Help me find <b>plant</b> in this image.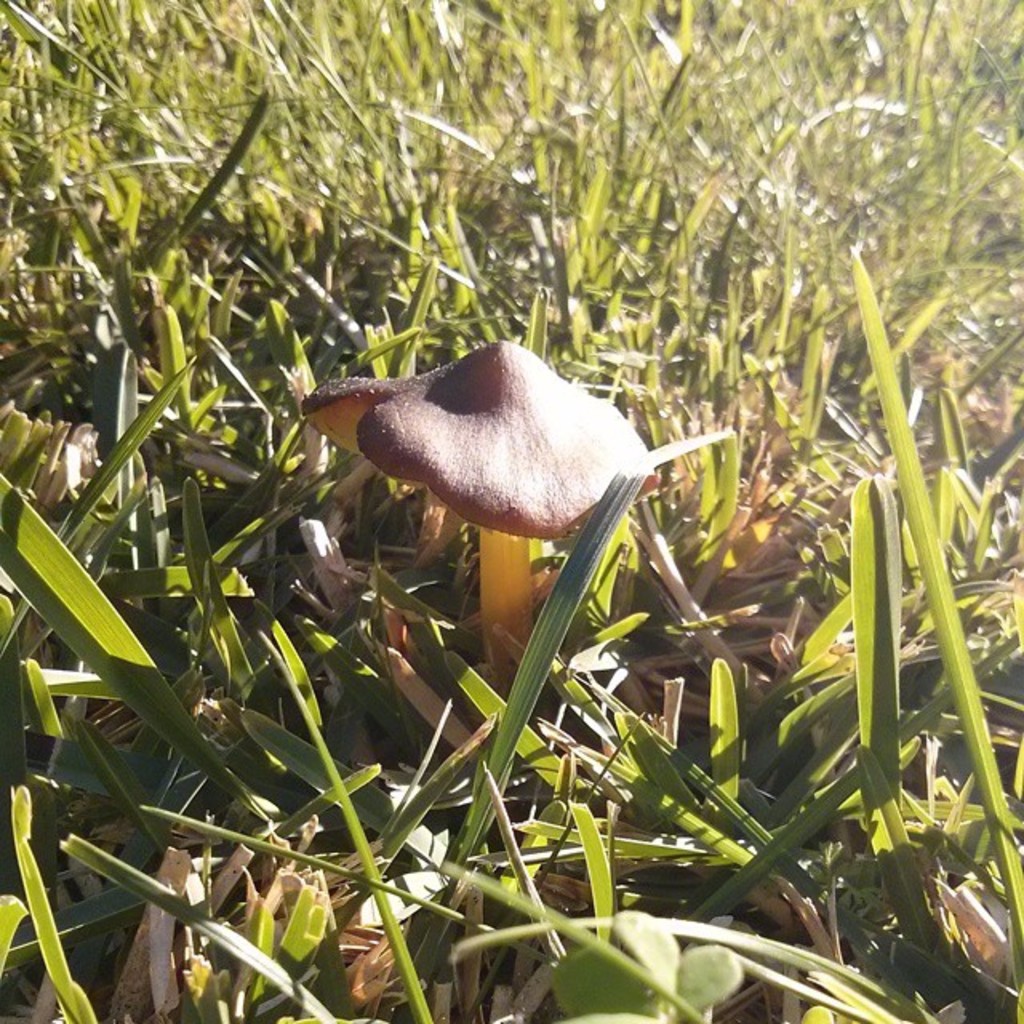
Found it: (x1=299, y1=326, x2=661, y2=691).
